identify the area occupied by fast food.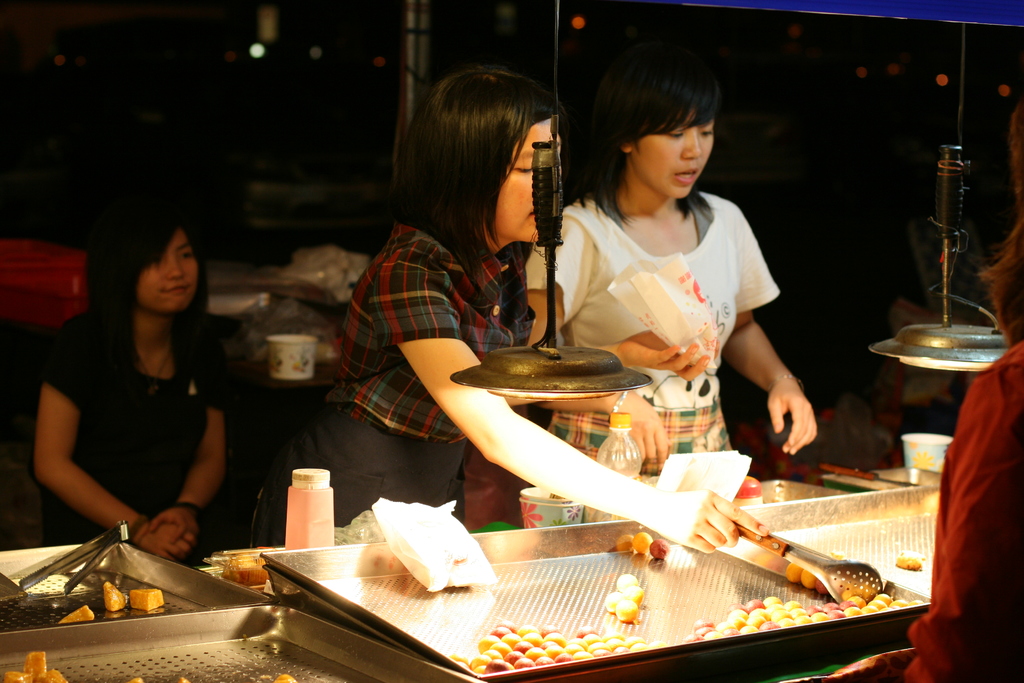
Area: (x1=130, y1=589, x2=161, y2=611).
